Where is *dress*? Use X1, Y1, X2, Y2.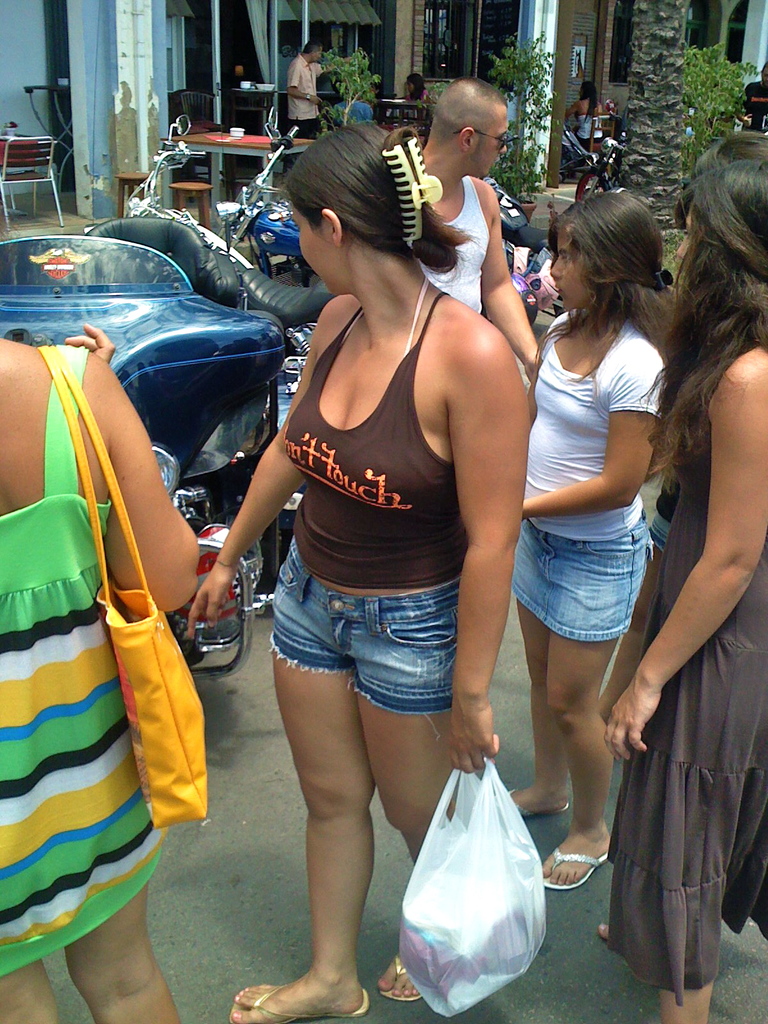
611, 397, 767, 998.
